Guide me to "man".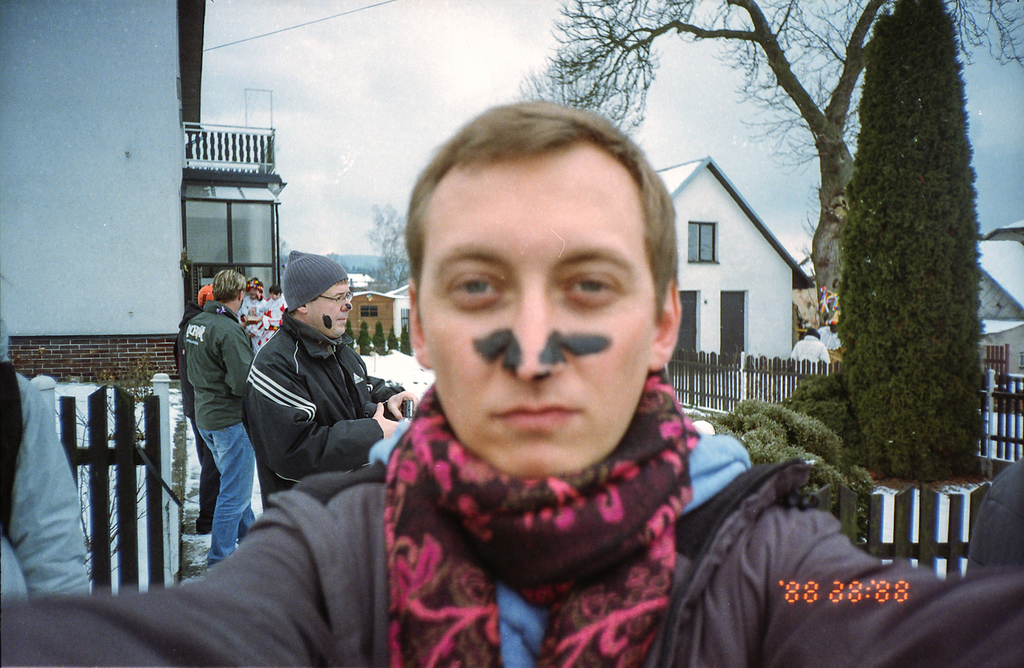
Guidance: pyautogui.locateOnScreen(811, 318, 851, 352).
